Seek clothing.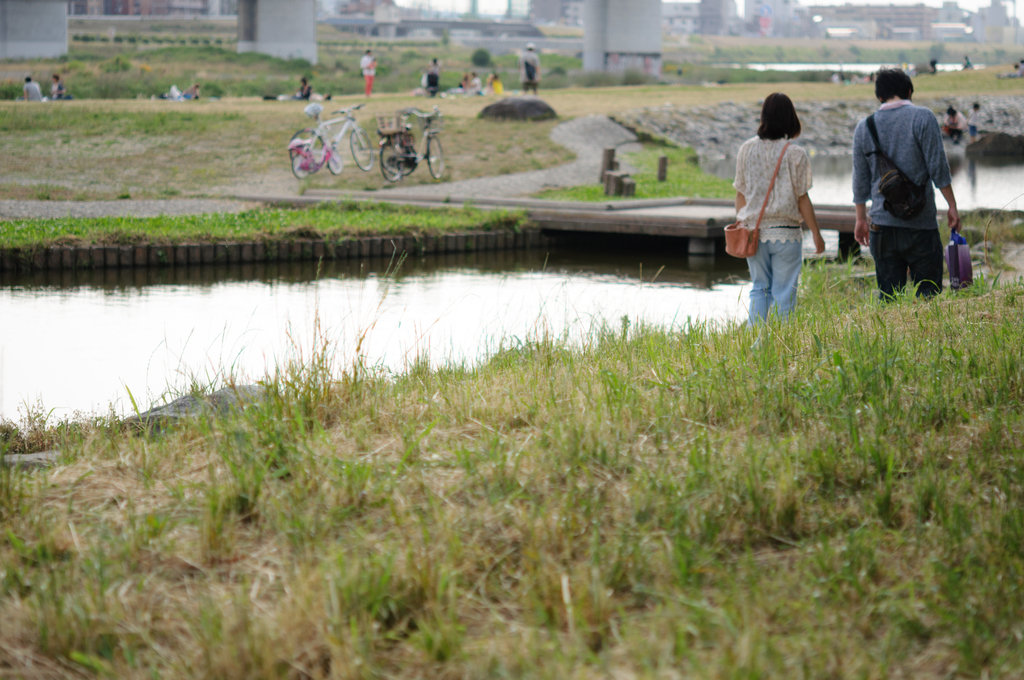
360,54,377,99.
